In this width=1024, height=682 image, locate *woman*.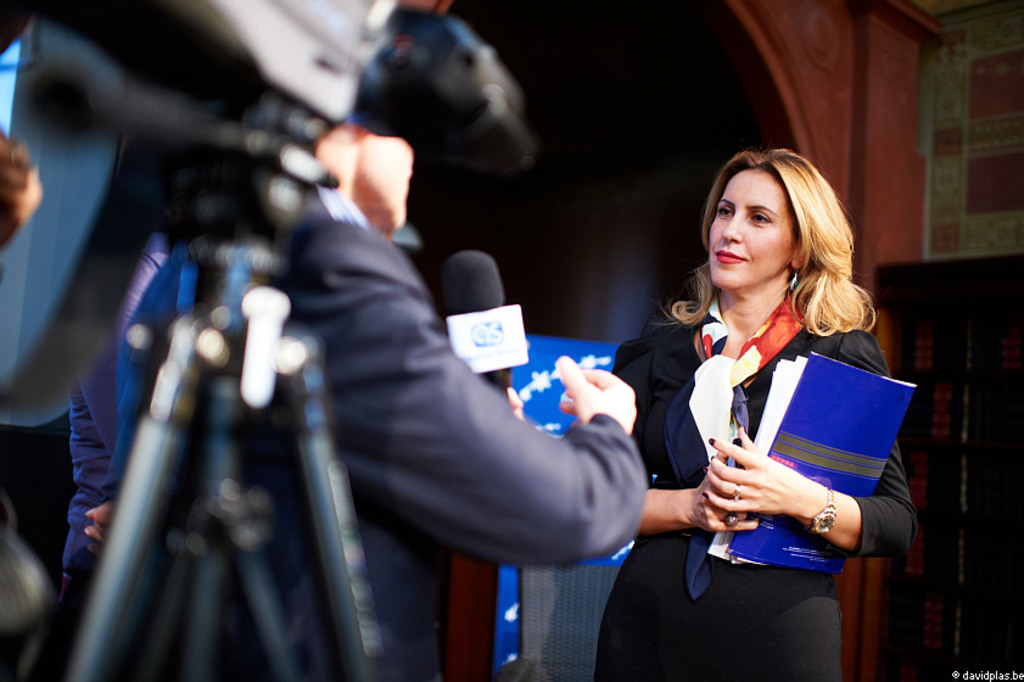
Bounding box: (614, 140, 910, 677).
